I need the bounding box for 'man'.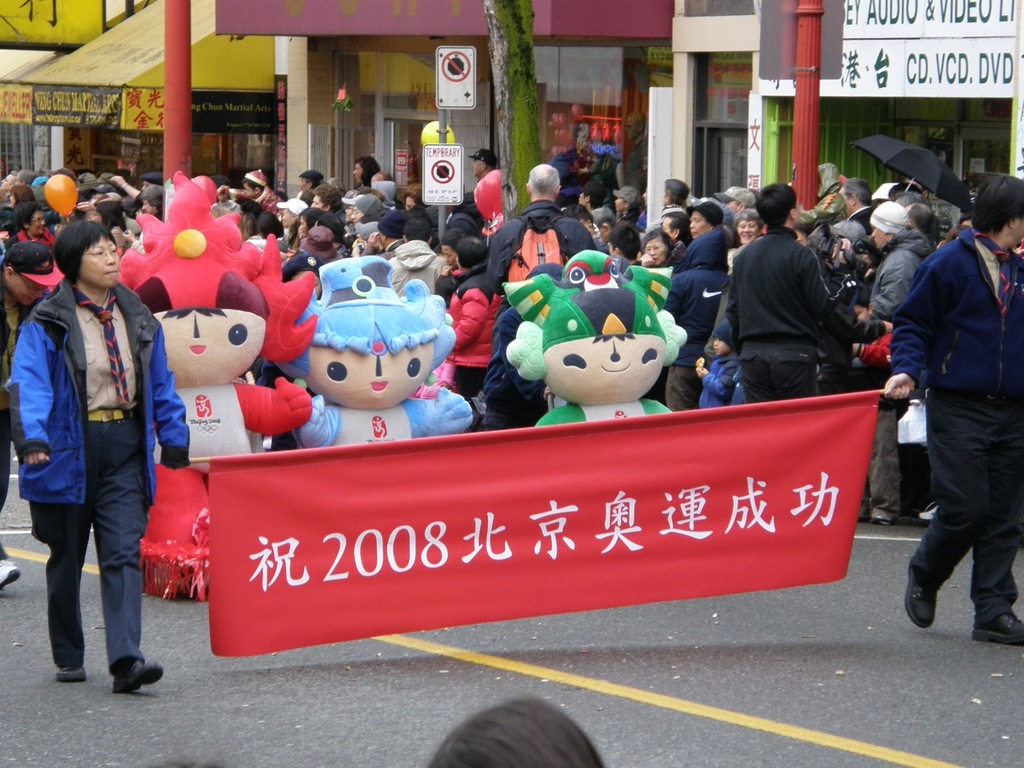
Here it is: bbox=[855, 194, 949, 534].
